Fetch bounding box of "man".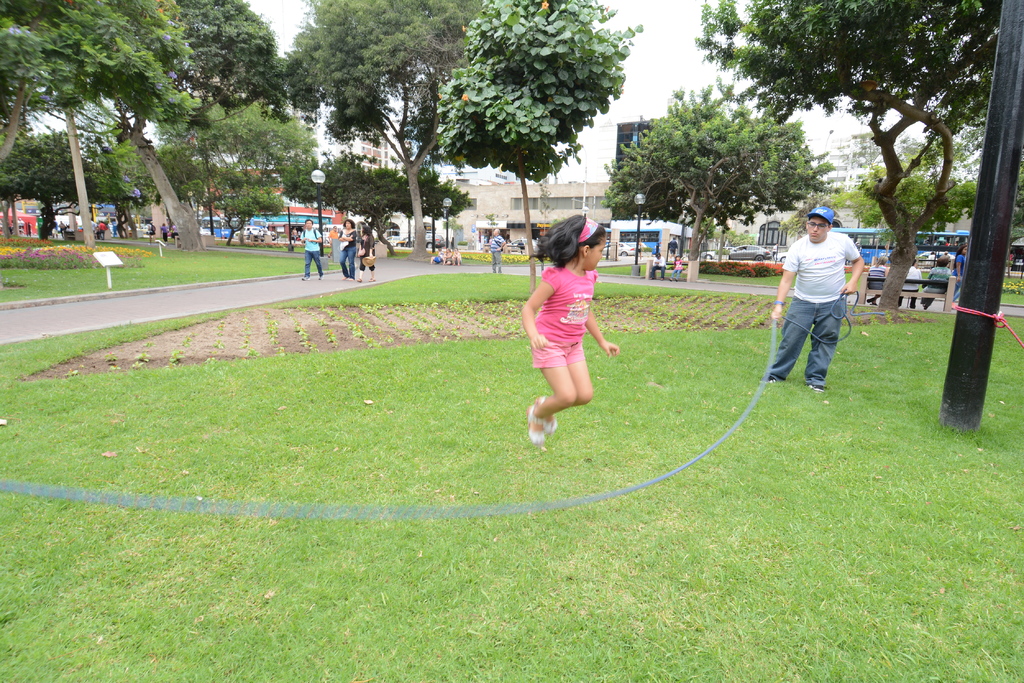
Bbox: region(770, 202, 869, 411).
